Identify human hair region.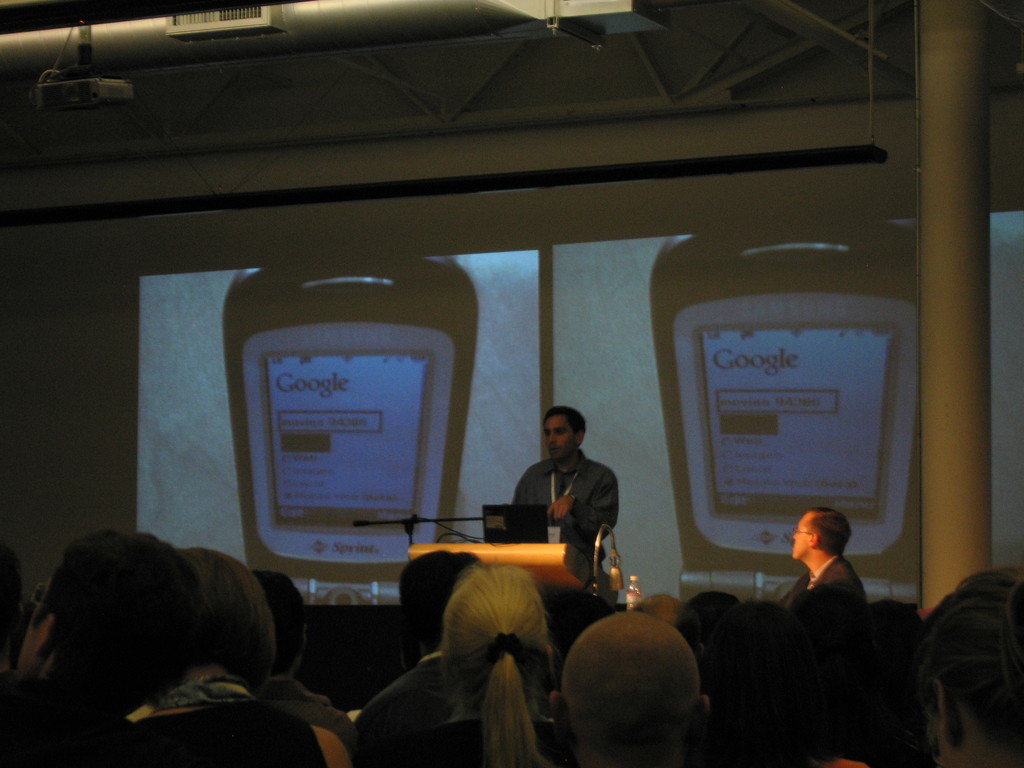
Region: {"x1": 543, "y1": 406, "x2": 585, "y2": 446}.
